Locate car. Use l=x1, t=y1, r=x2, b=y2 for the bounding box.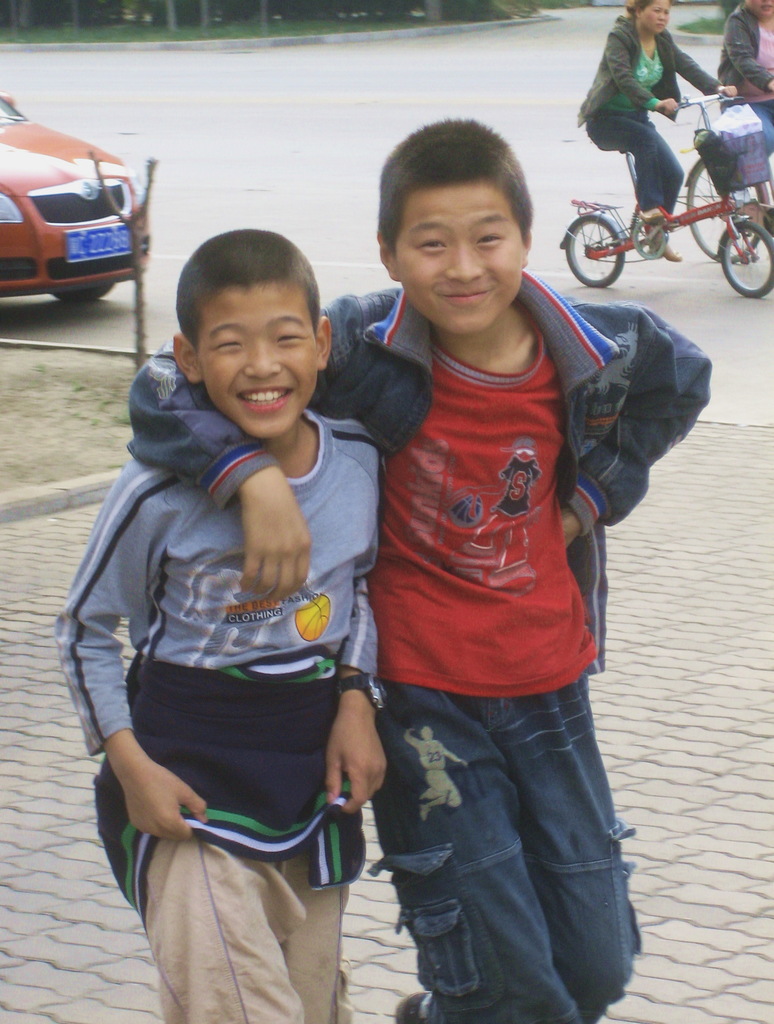
l=0, t=83, r=156, b=309.
